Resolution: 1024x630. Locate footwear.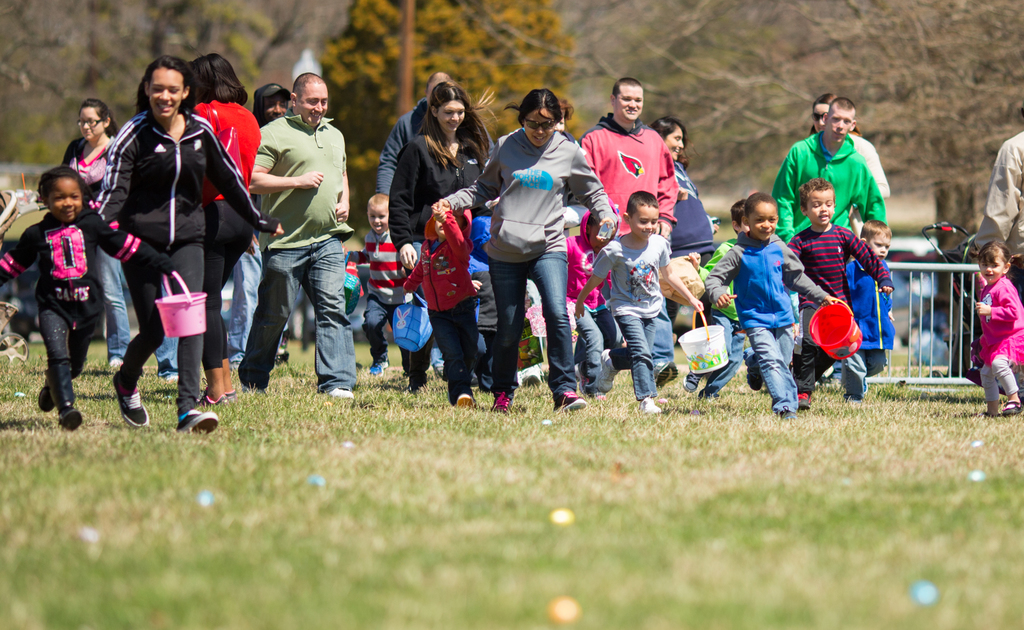
pyautogui.locateOnScreen(196, 395, 227, 407).
